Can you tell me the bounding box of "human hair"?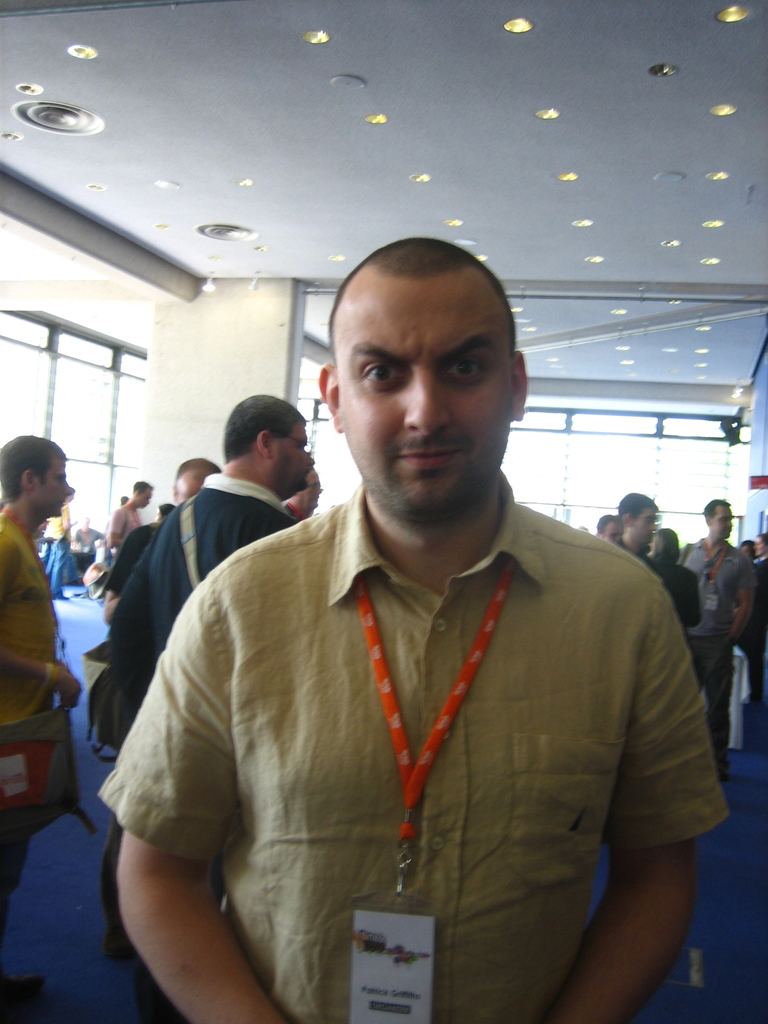
(176,457,223,494).
